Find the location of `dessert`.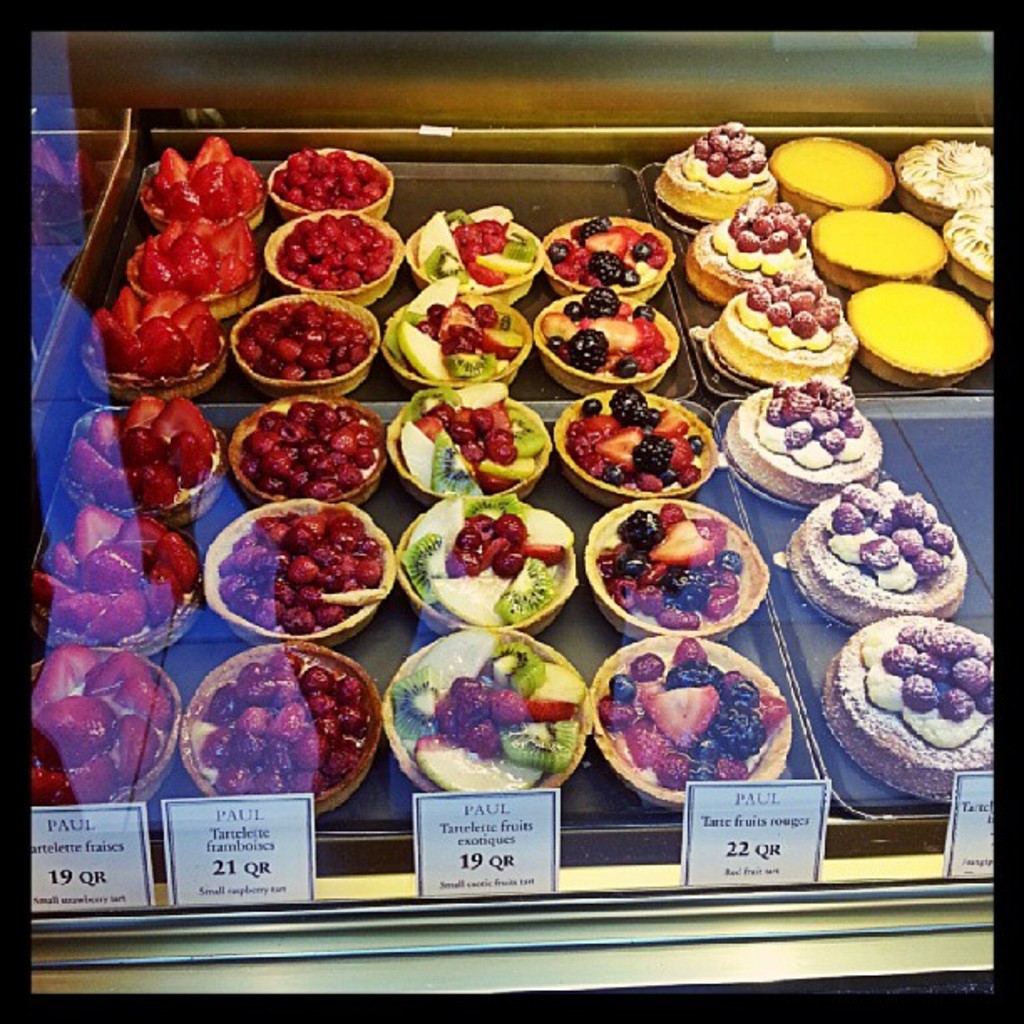
Location: BBox(591, 494, 738, 636).
